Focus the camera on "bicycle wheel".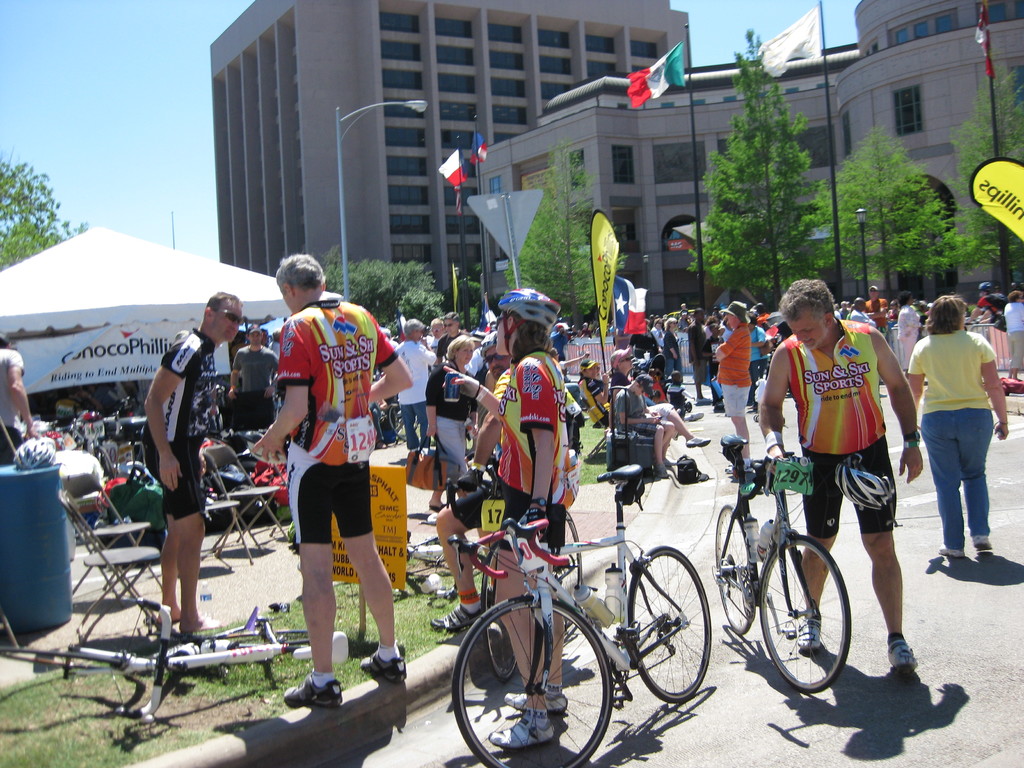
Focus region: bbox=[387, 401, 426, 447].
